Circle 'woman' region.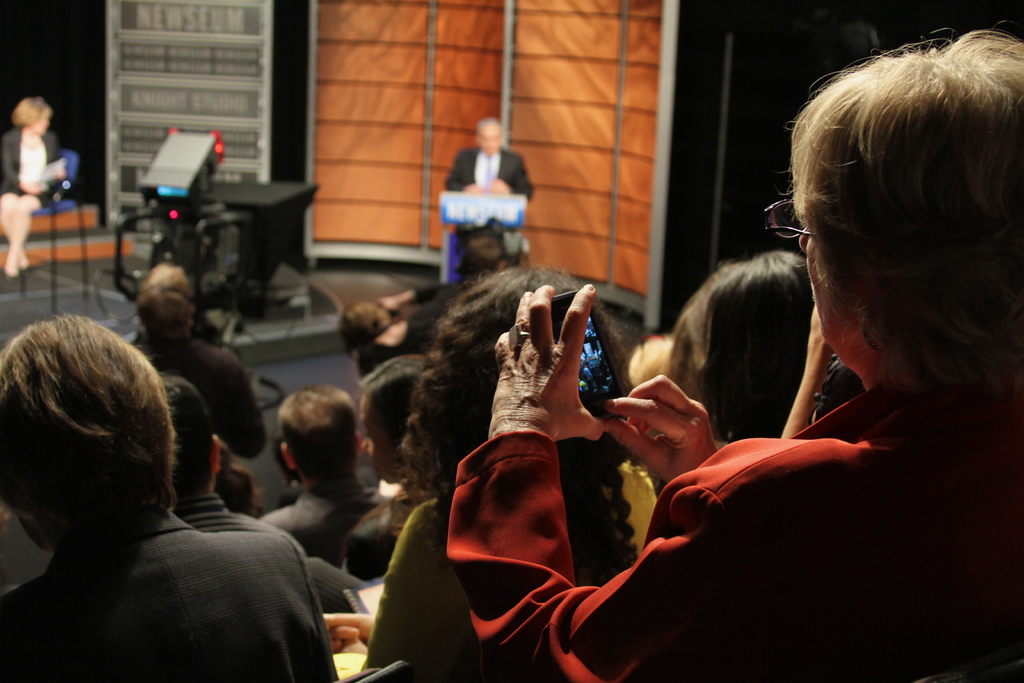
Region: 669,249,810,437.
